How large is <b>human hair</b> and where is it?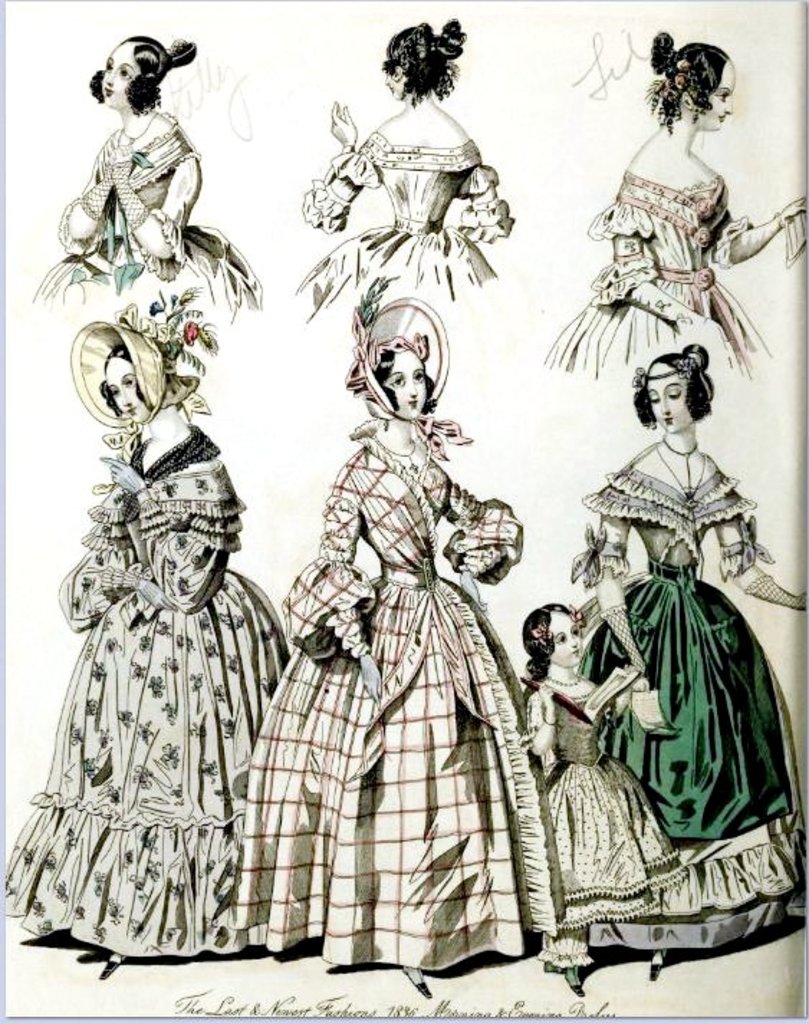
Bounding box: 652, 33, 729, 108.
